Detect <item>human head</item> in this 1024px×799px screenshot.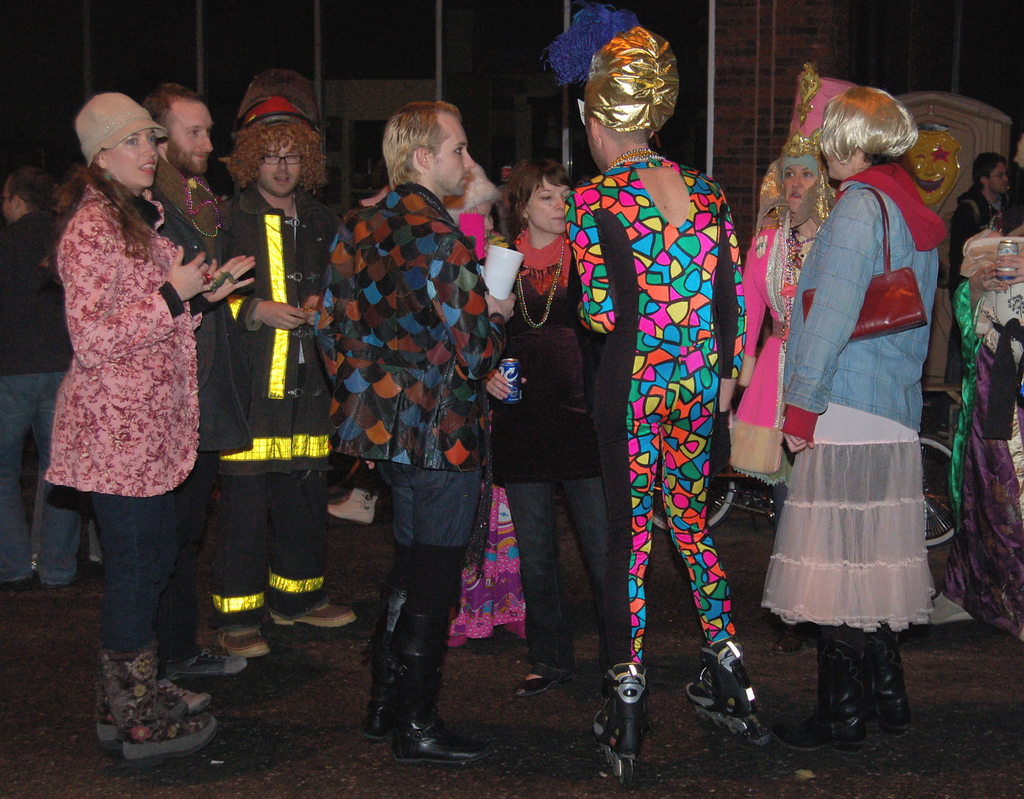
Detection: rect(141, 81, 210, 175).
